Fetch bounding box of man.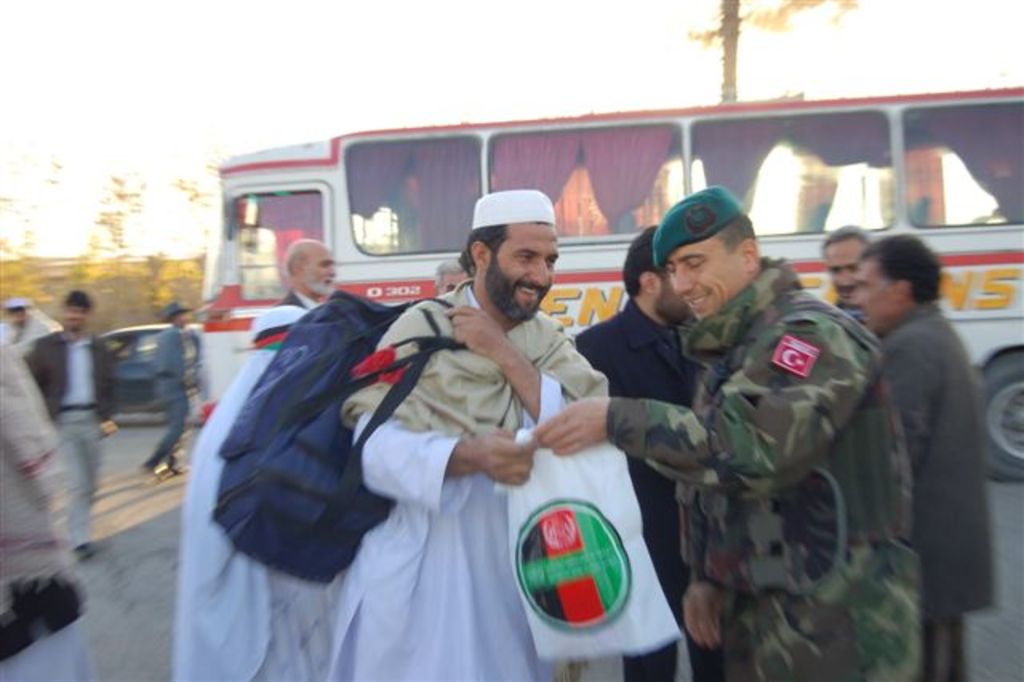
Bbox: (277,232,342,320).
